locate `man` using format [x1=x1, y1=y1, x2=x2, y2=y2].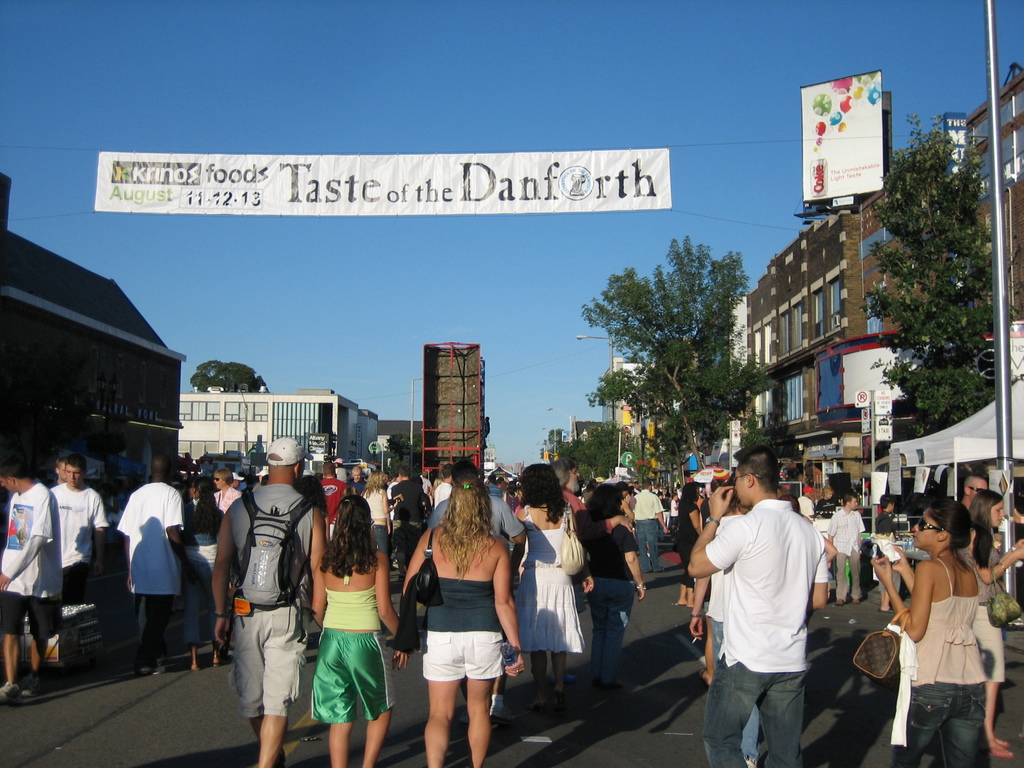
[x1=424, y1=458, x2=530, y2=553].
